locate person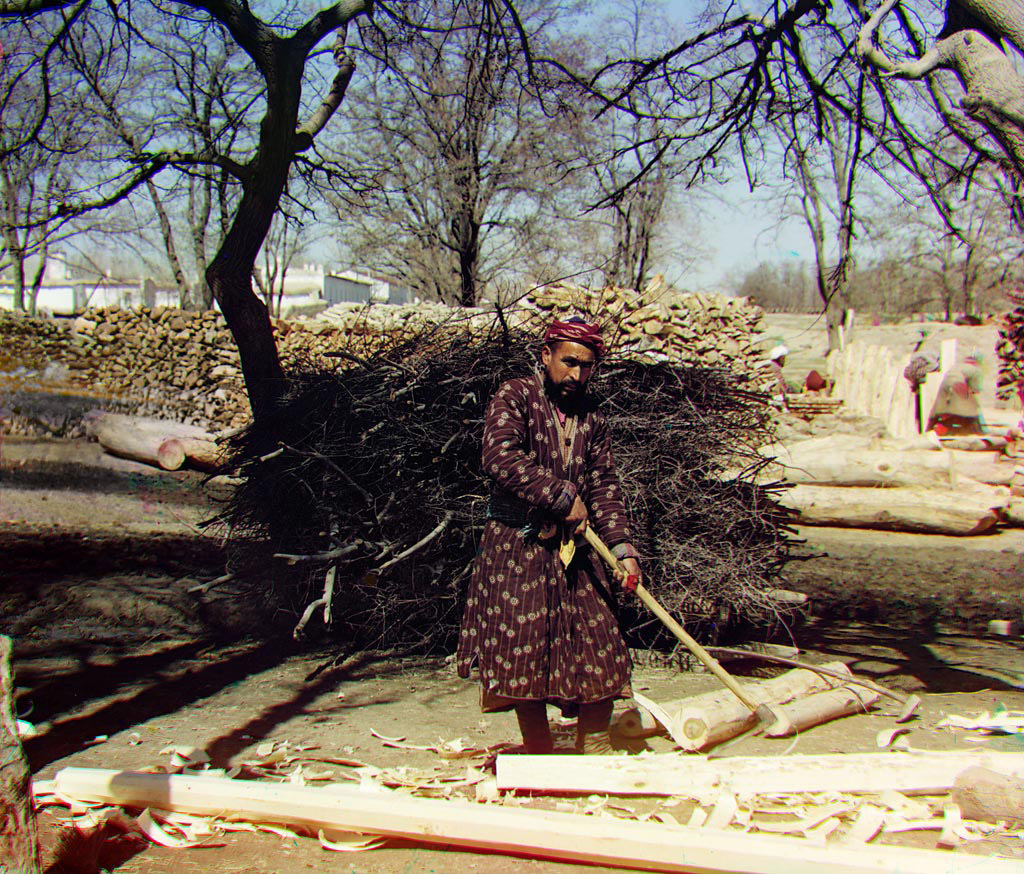
472 304 664 804
